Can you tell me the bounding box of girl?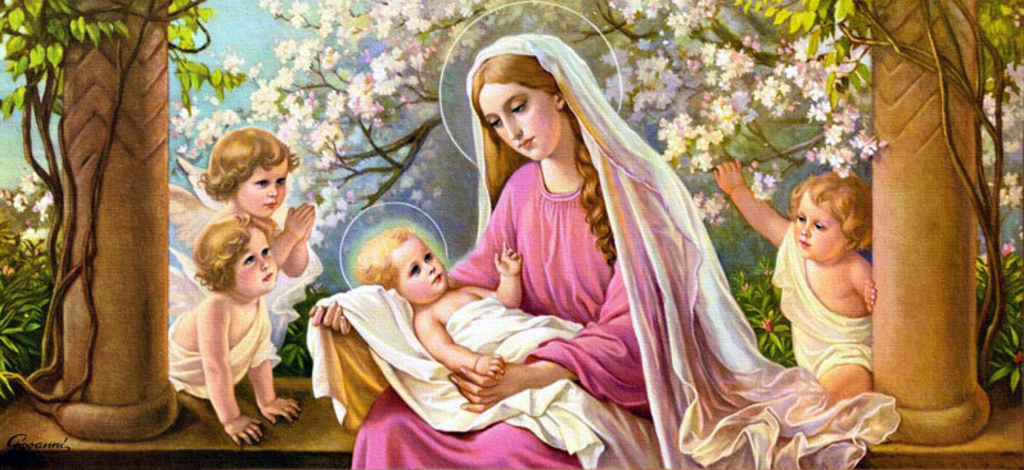
(x1=193, y1=125, x2=321, y2=357).
